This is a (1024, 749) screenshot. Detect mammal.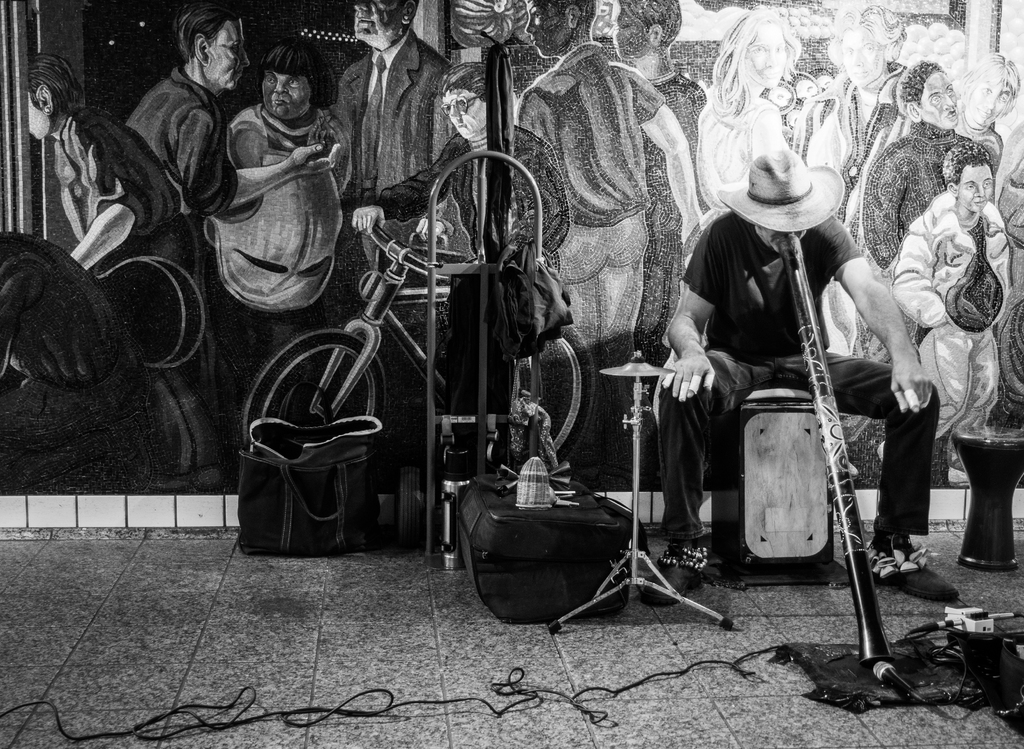
select_region(804, 0, 911, 164).
